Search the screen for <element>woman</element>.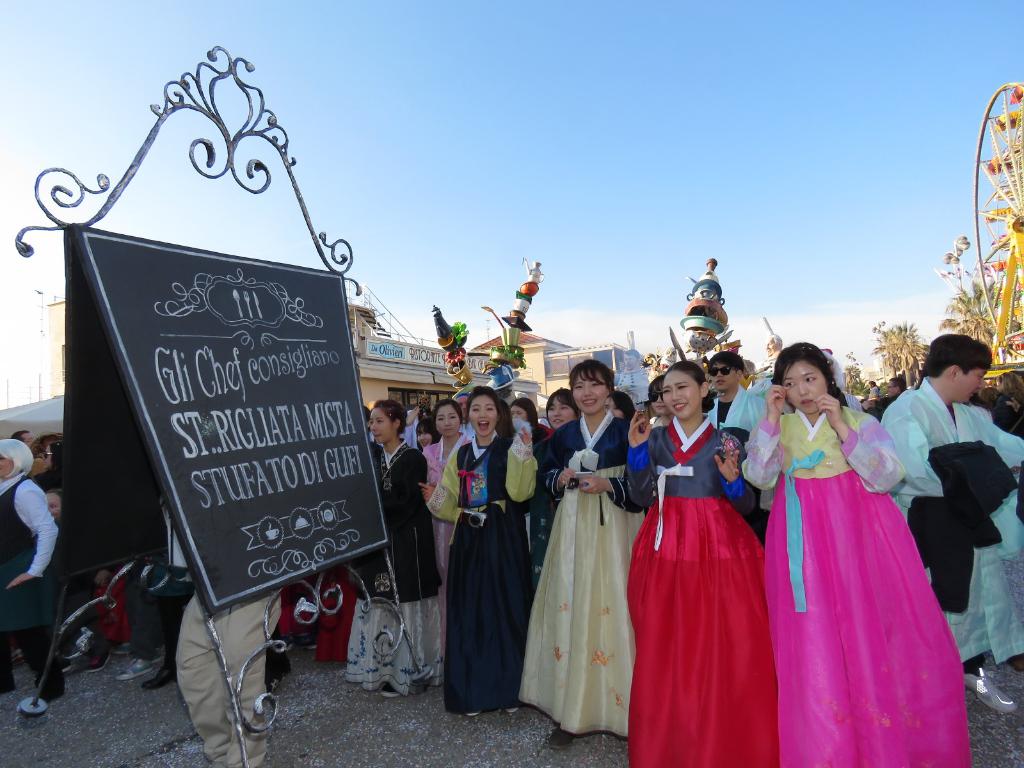
Found at <bbox>623, 359, 782, 767</bbox>.
